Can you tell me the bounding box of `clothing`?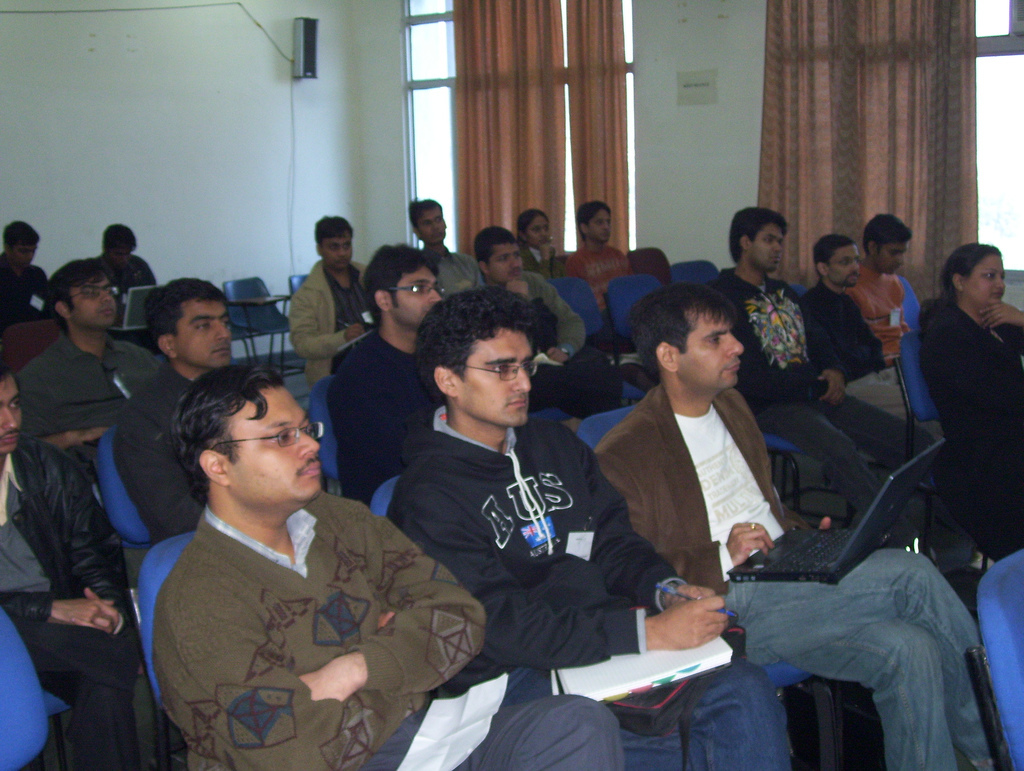
[0, 458, 155, 720].
